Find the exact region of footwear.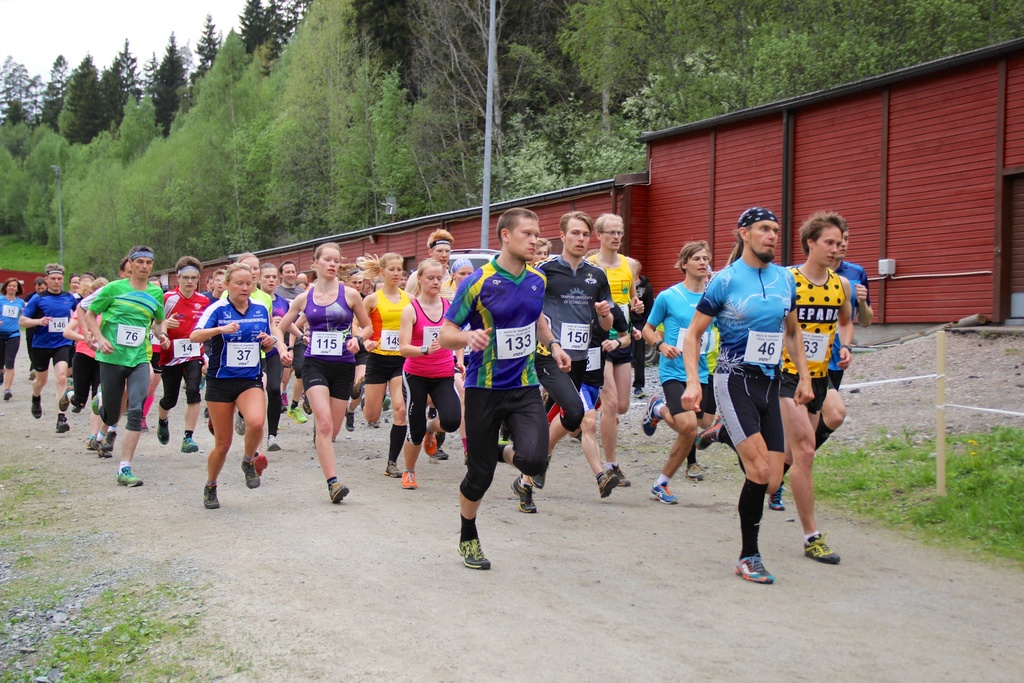
Exact region: Rect(86, 436, 100, 449).
